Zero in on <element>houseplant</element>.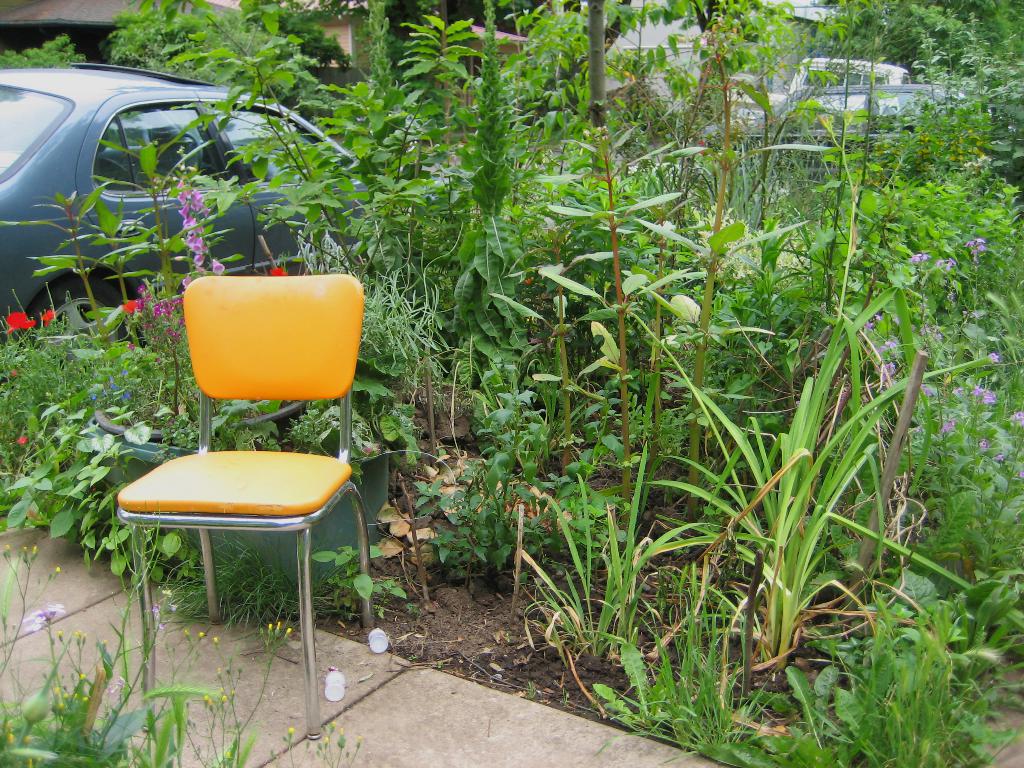
Zeroed in: BBox(80, 273, 305, 493).
